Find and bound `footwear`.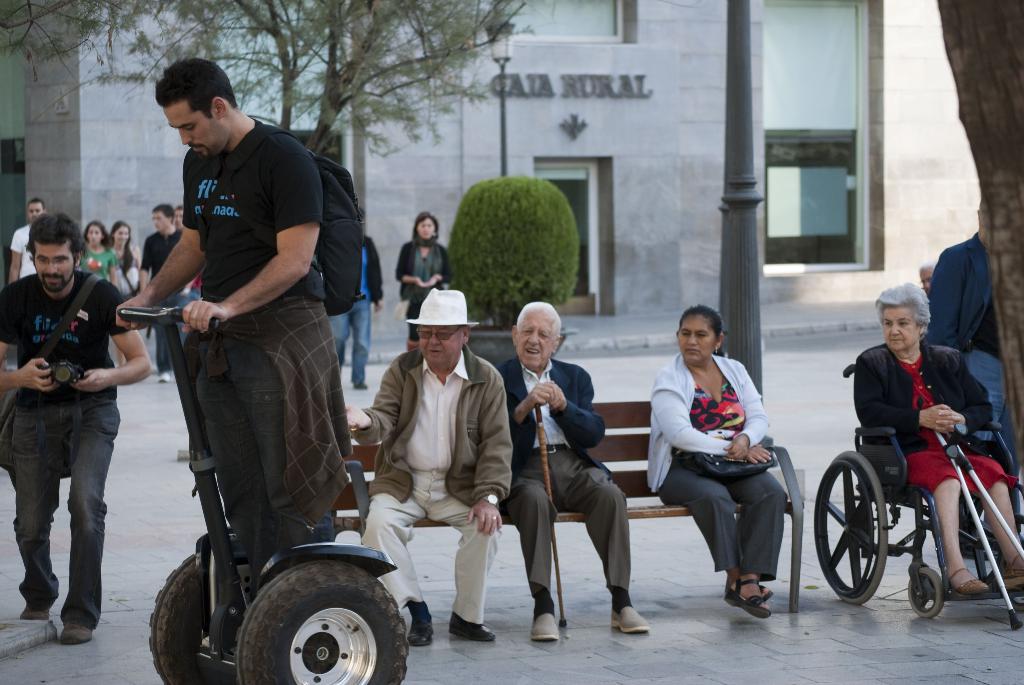
Bound: {"left": 20, "top": 603, "right": 52, "bottom": 624}.
